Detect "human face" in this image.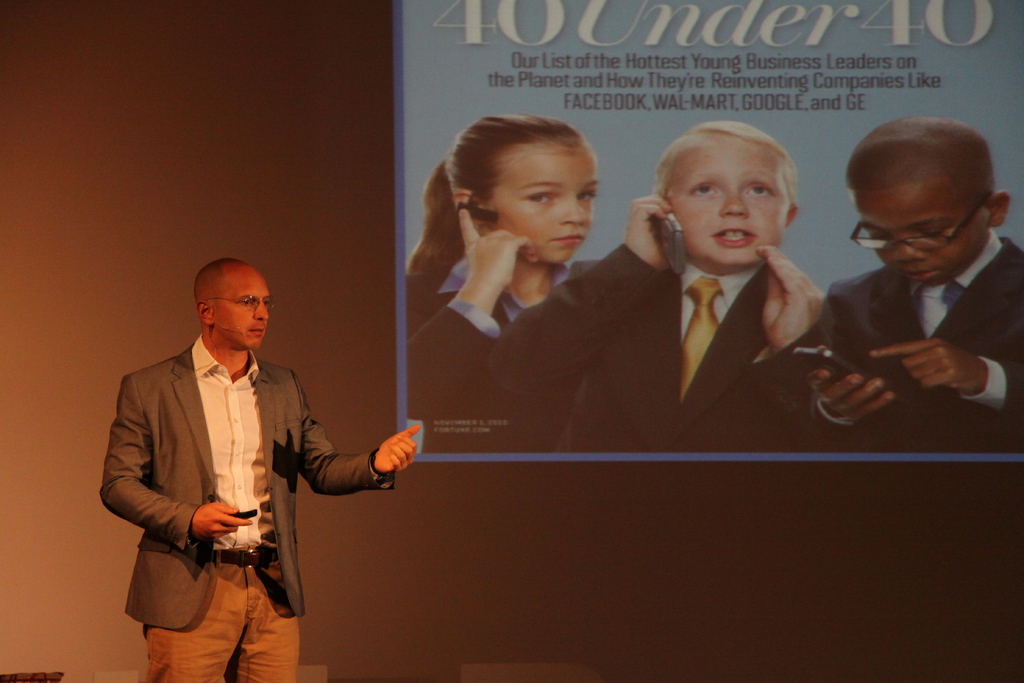
Detection: Rect(673, 136, 787, 267).
